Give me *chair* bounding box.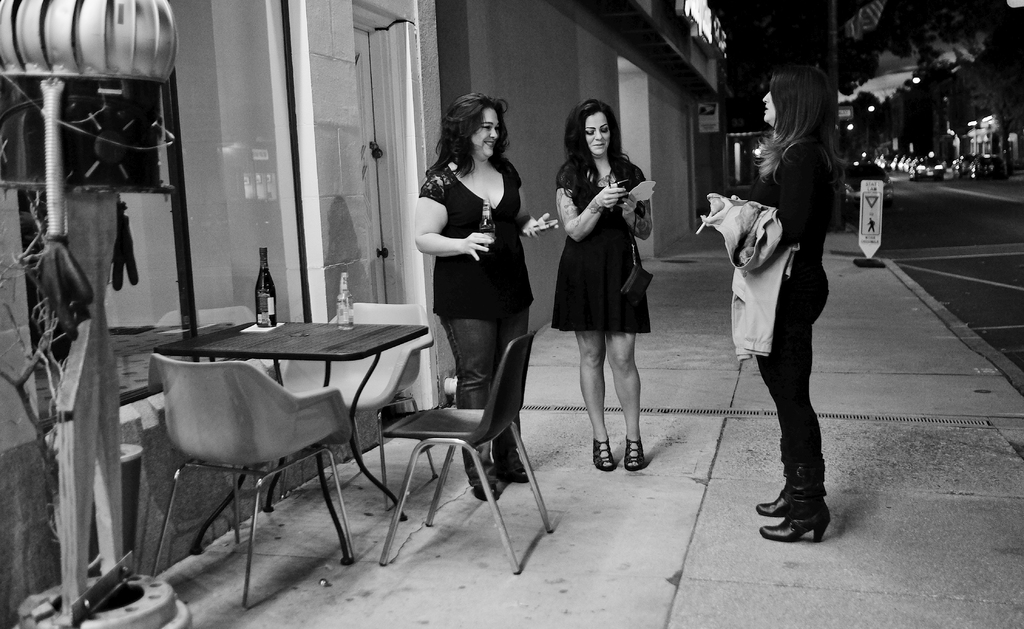
region(273, 299, 440, 513).
